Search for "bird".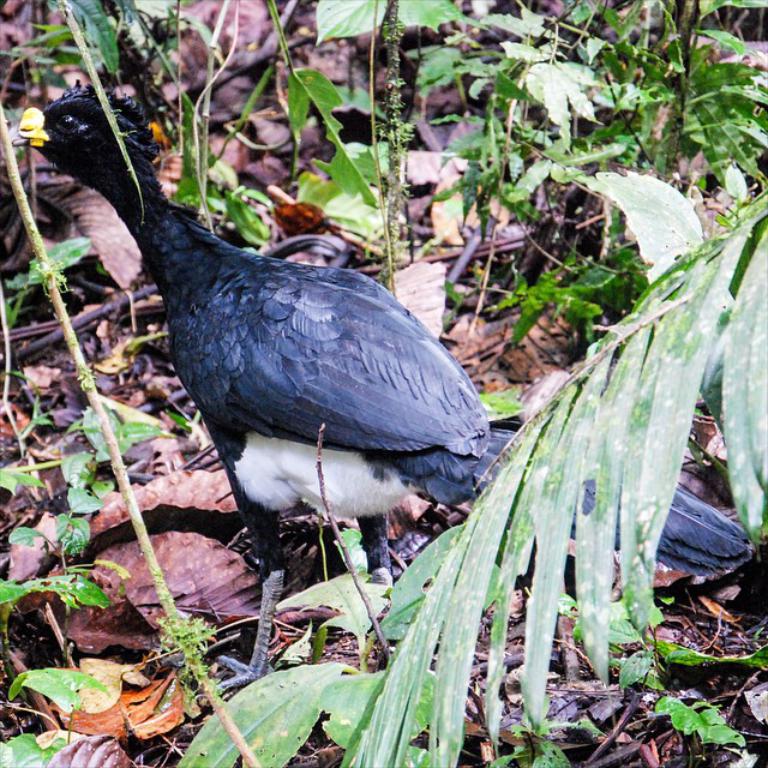
Found at select_region(11, 79, 742, 695).
